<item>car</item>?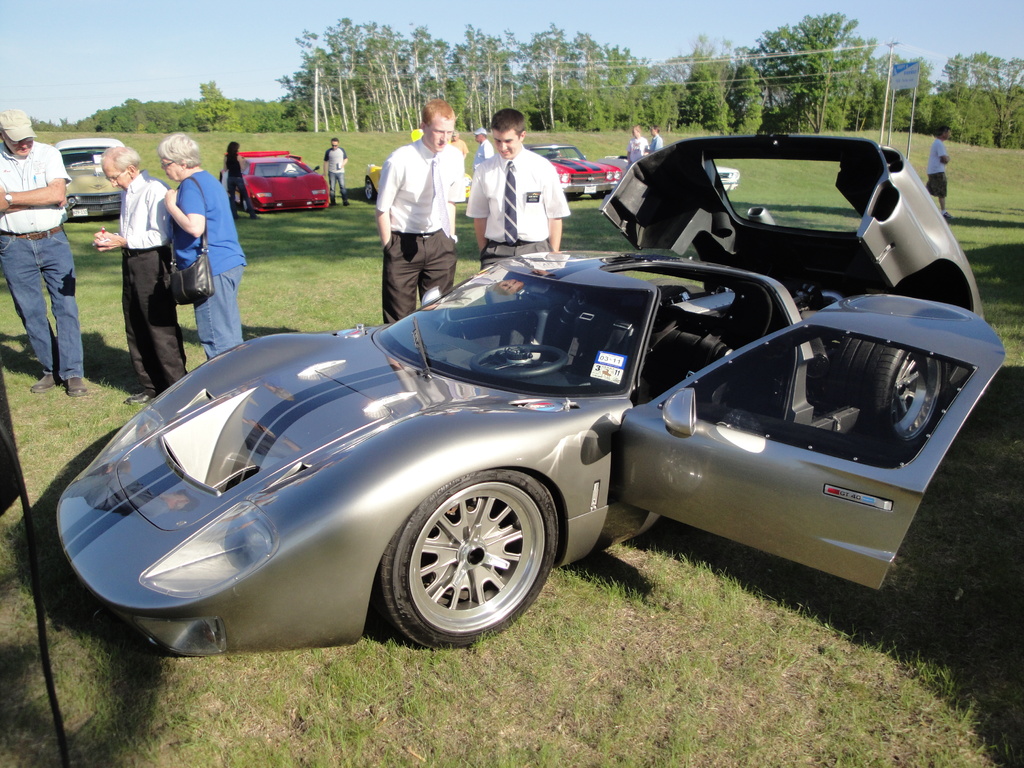
bbox=[61, 182, 971, 673]
